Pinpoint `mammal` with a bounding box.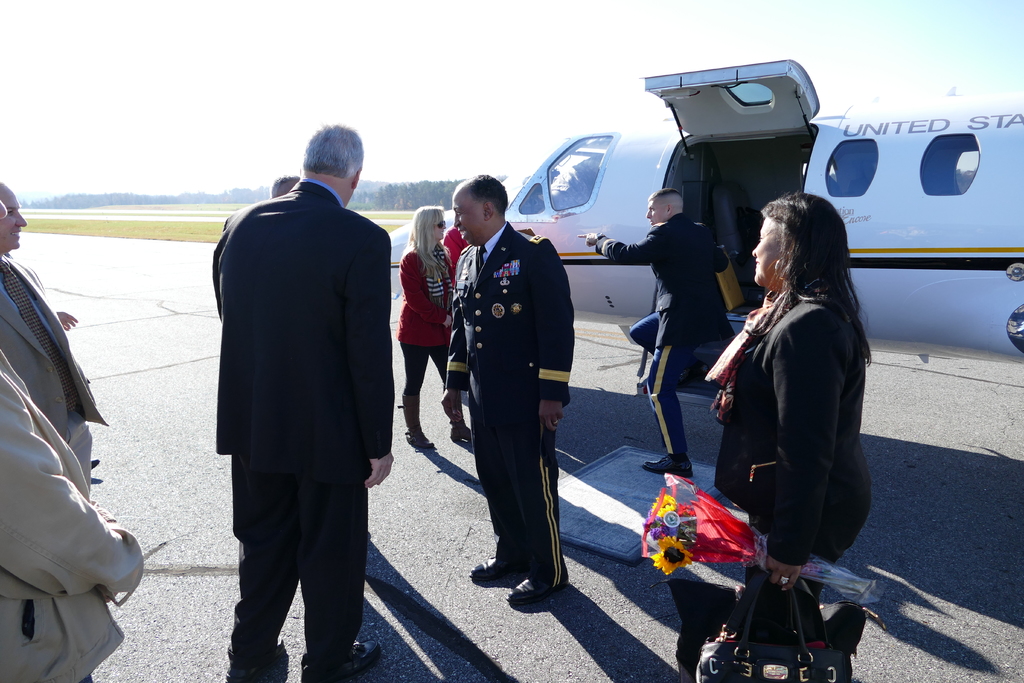
crop(398, 200, 473, 450).
